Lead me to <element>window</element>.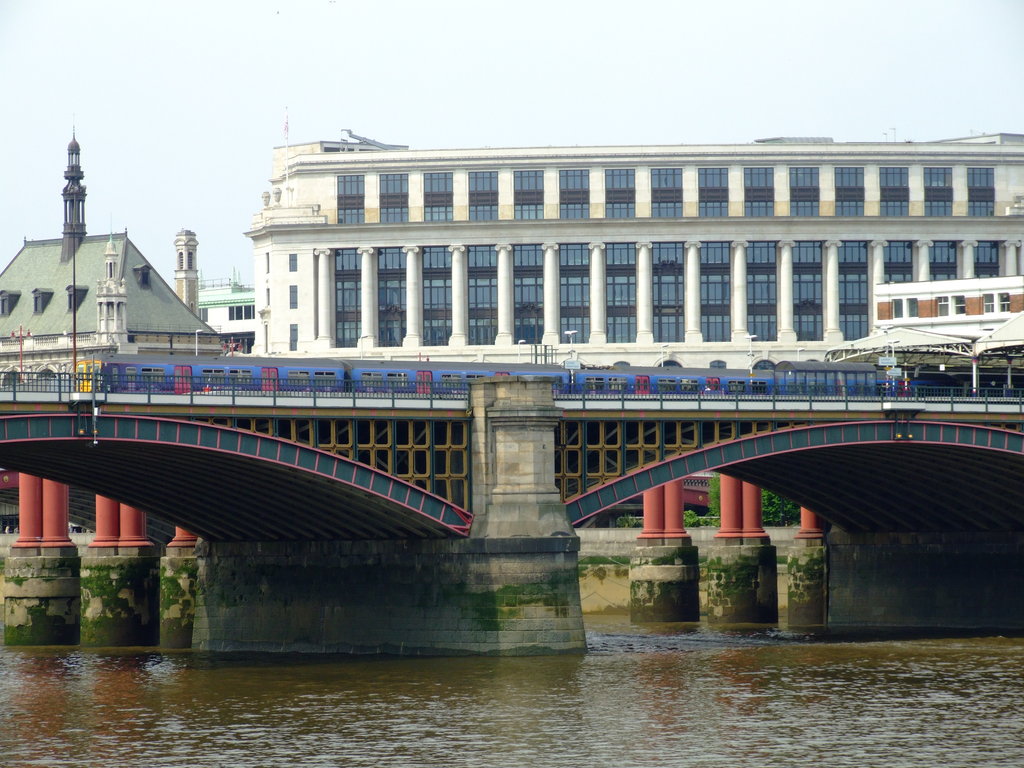
Lead to {"x1": 287, "y1": 252, "x2": 296, "y2": 270}.
